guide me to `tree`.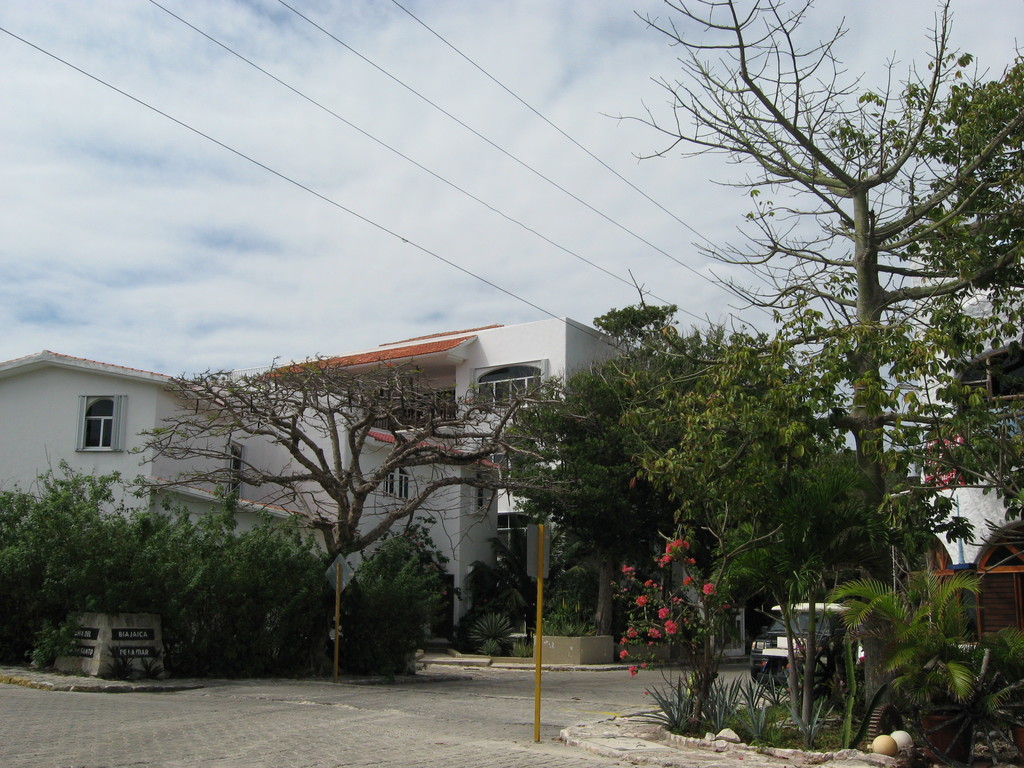
Guidance: {"x1": 625, "y1": 0, "x2": 1023, "y2": 669}.
